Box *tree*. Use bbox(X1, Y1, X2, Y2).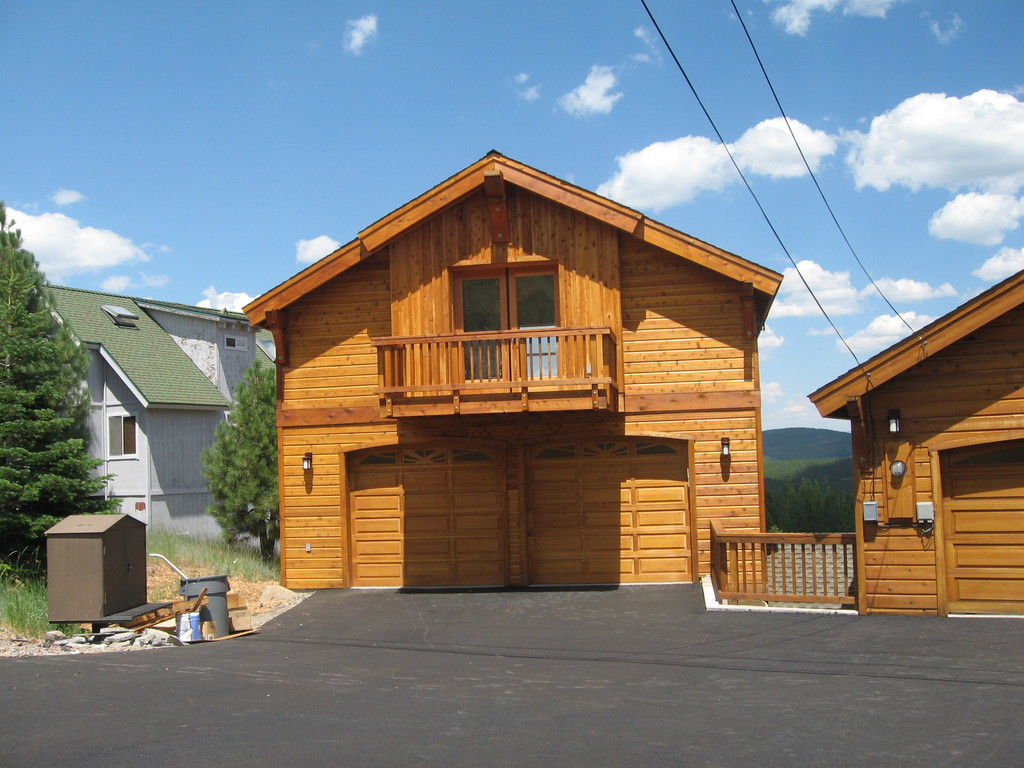
bbox(765, 474, 852, 553).
